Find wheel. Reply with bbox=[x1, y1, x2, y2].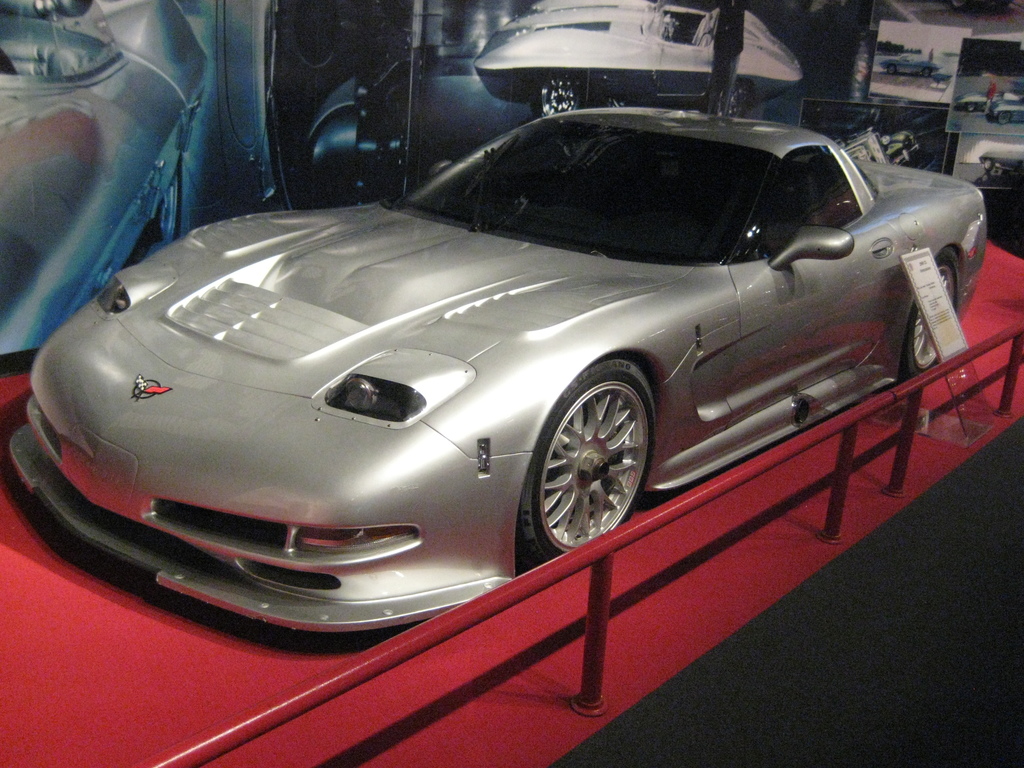
bbox=[997, 109, 1011, 124].
